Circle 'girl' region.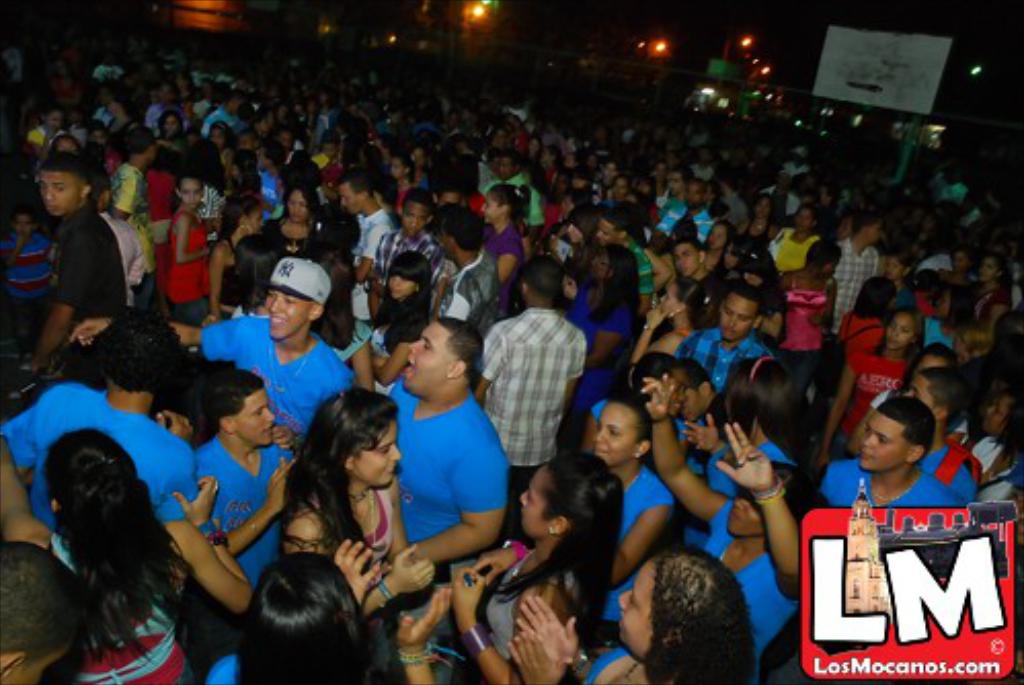
Region: 811/308/936/478.
